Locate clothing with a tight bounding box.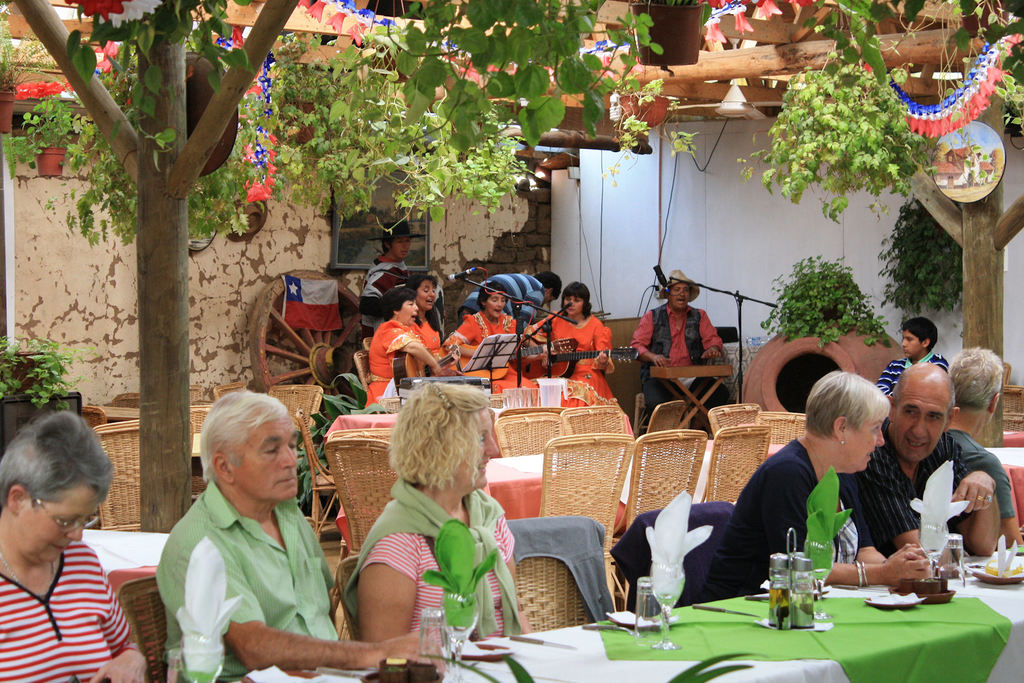
Rect(699, 438, 844, 598).
